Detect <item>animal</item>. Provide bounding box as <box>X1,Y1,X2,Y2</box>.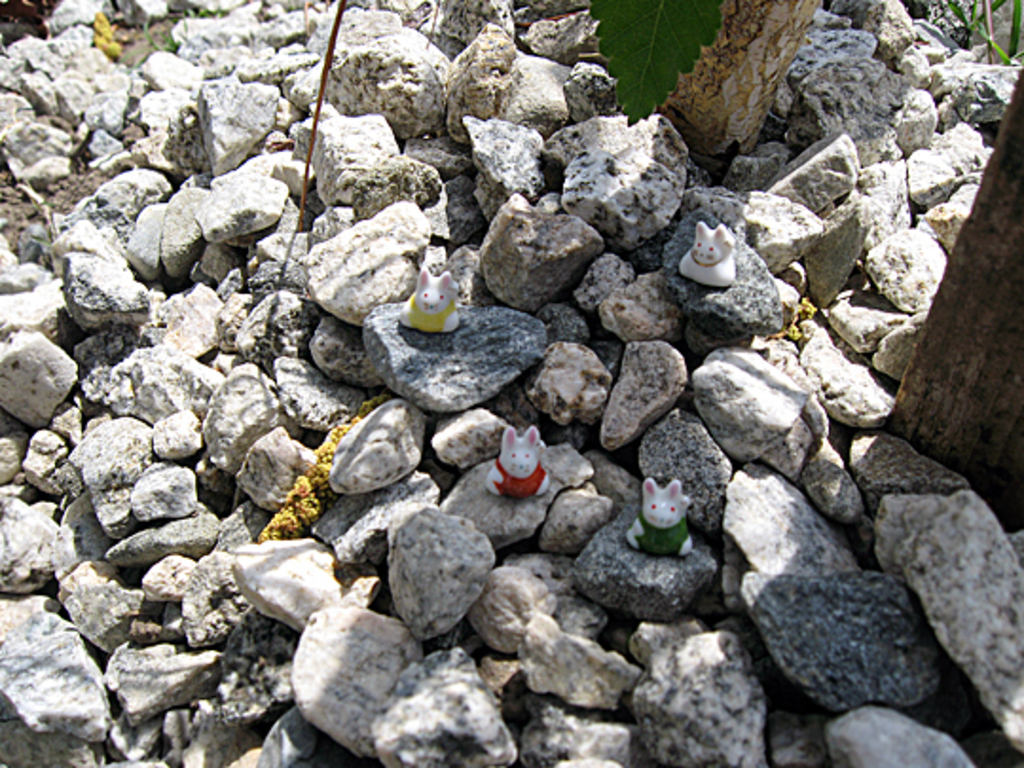
<box>480,421,554,497</box>.
